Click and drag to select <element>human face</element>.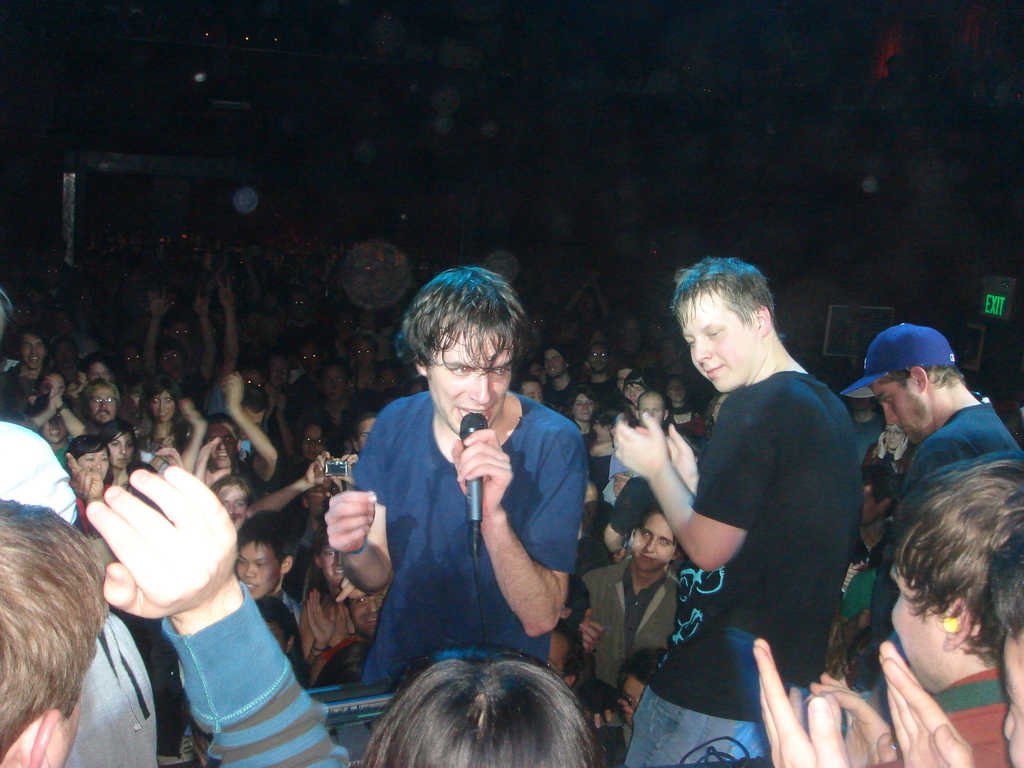
Selection: bbox(861, 486, 879, 524).
